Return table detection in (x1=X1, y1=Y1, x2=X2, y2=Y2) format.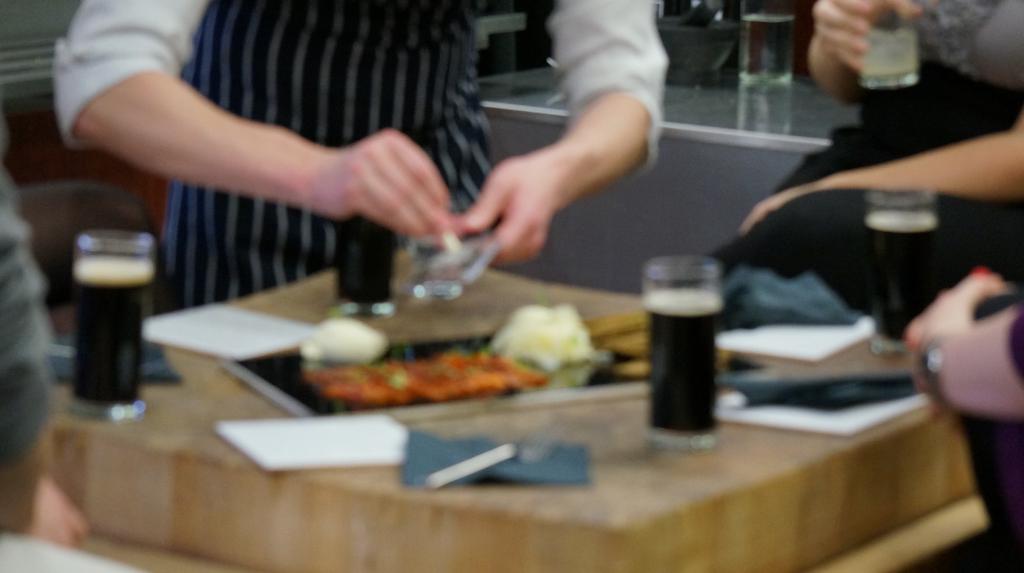
(x1=79, y1=249, x2=1023, y2=572).
